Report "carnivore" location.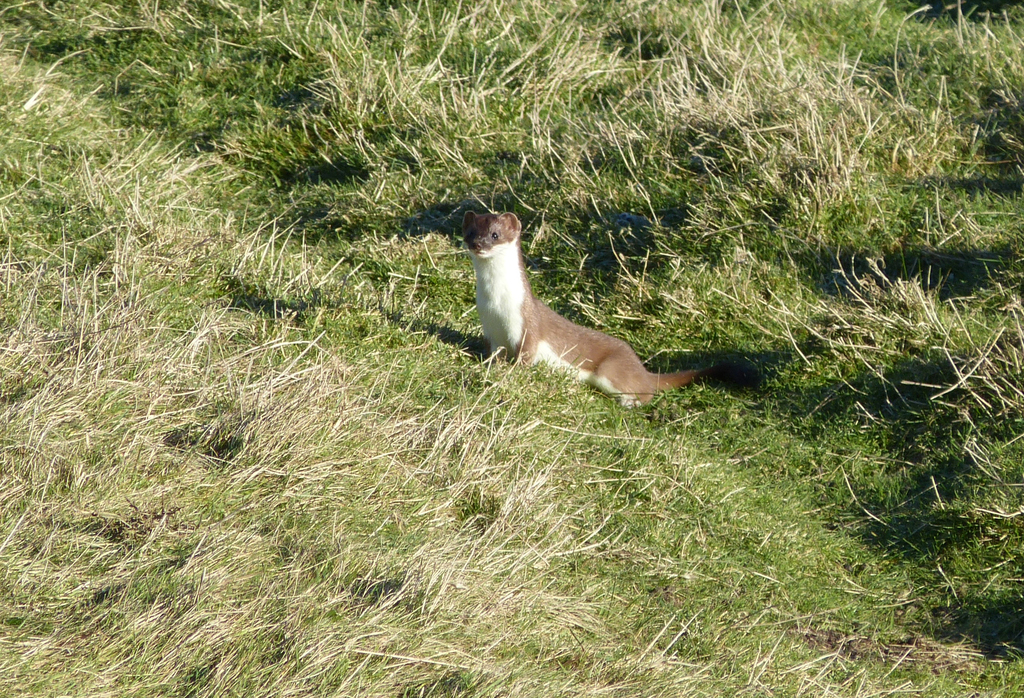
Report: bbox=(456, 205, 742, 410).
